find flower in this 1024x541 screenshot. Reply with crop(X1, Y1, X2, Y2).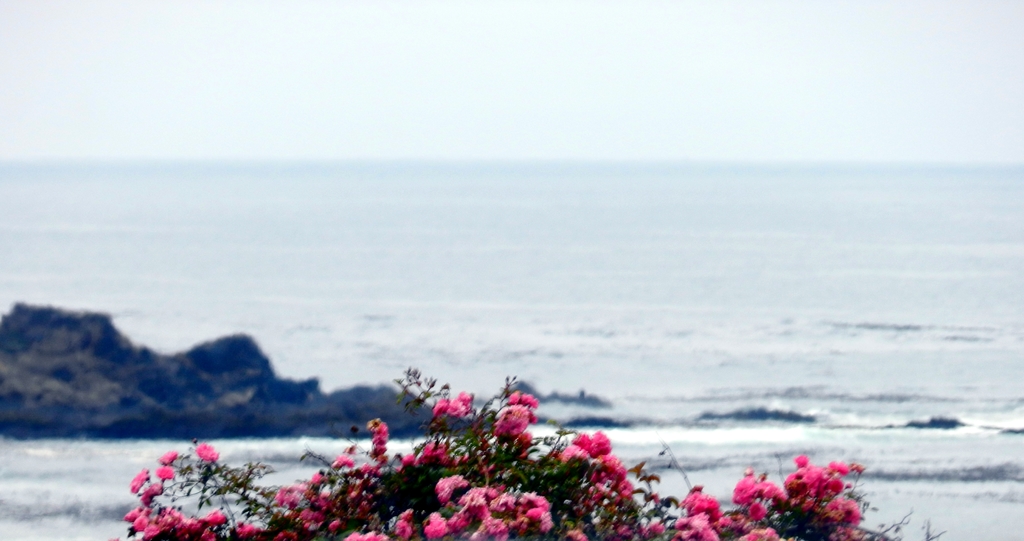
crop(430, 390, 472, 417).
